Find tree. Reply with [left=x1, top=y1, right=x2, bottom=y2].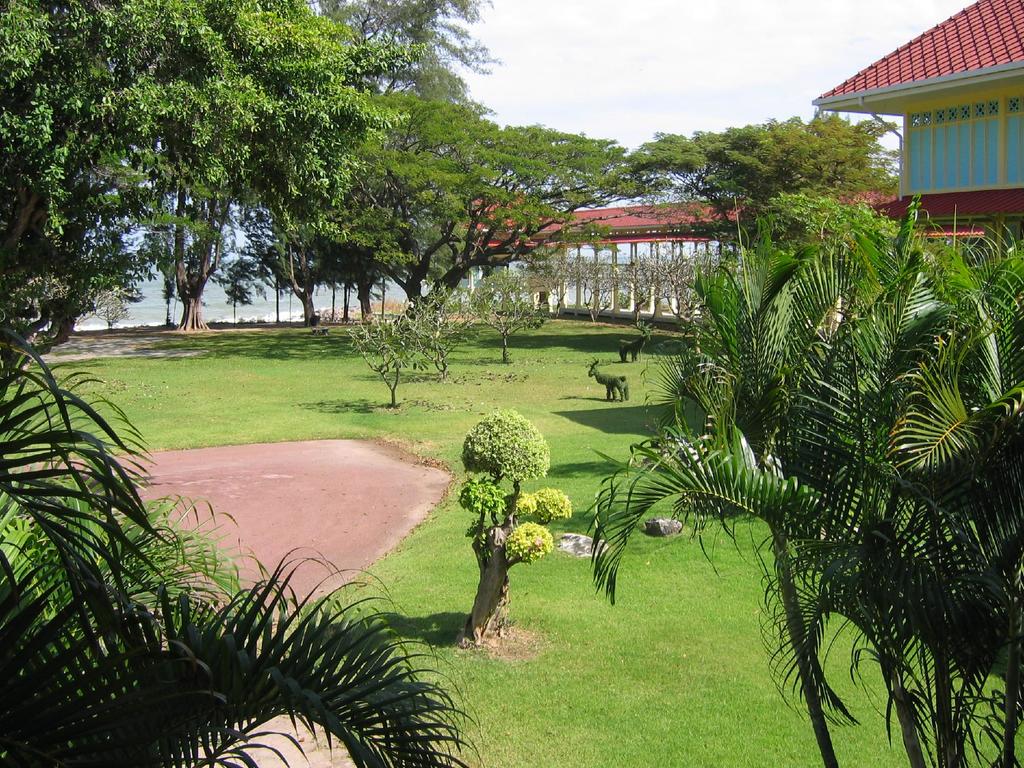
[left=266, top=0, right=500, bottom=317].
